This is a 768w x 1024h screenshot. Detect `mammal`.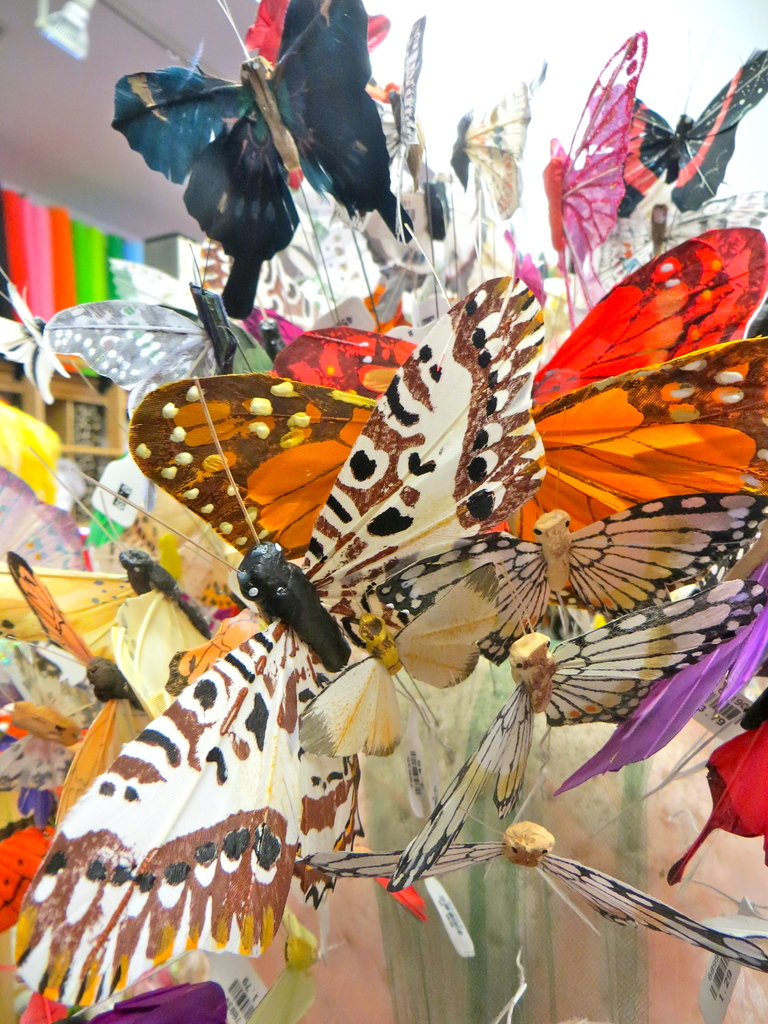
{"left": 11, "top": 268, "right": 548, "bottom": 1008}.
